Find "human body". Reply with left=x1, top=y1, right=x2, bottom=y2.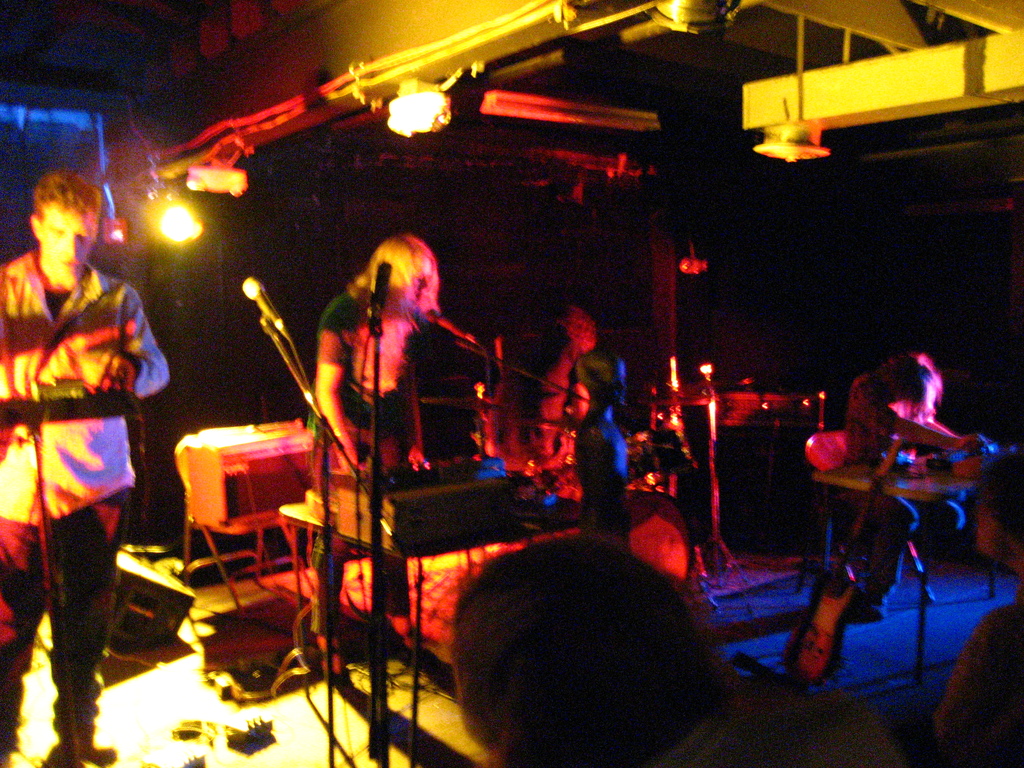
left=833, top=349, right=976, bottom=454.
